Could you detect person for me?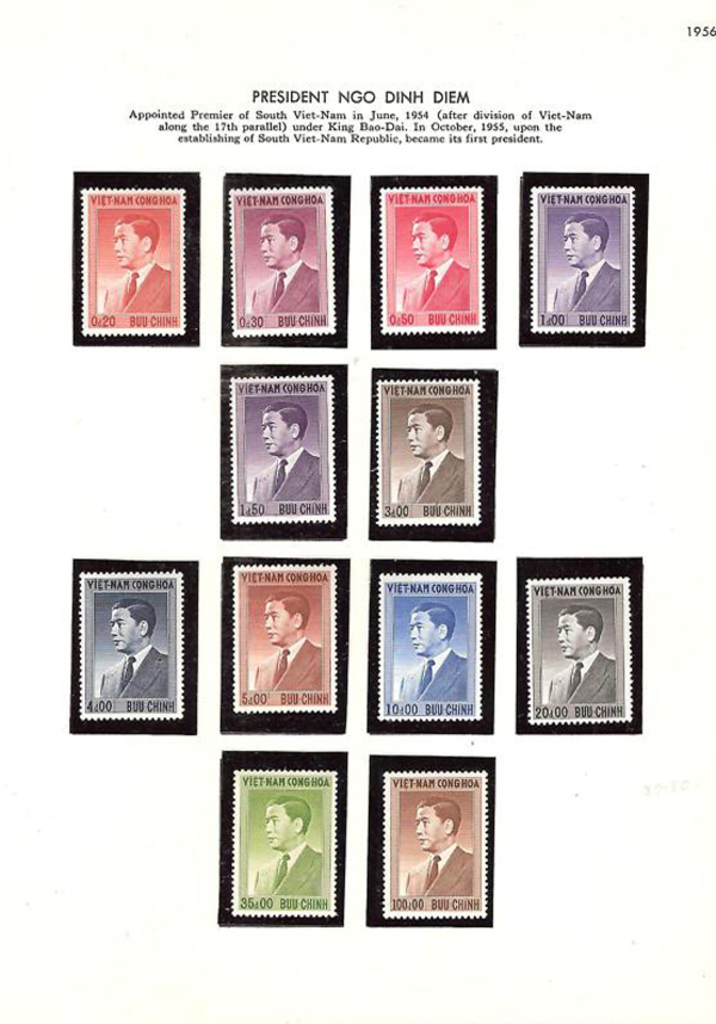
Detection result: 395/600/475/704.
